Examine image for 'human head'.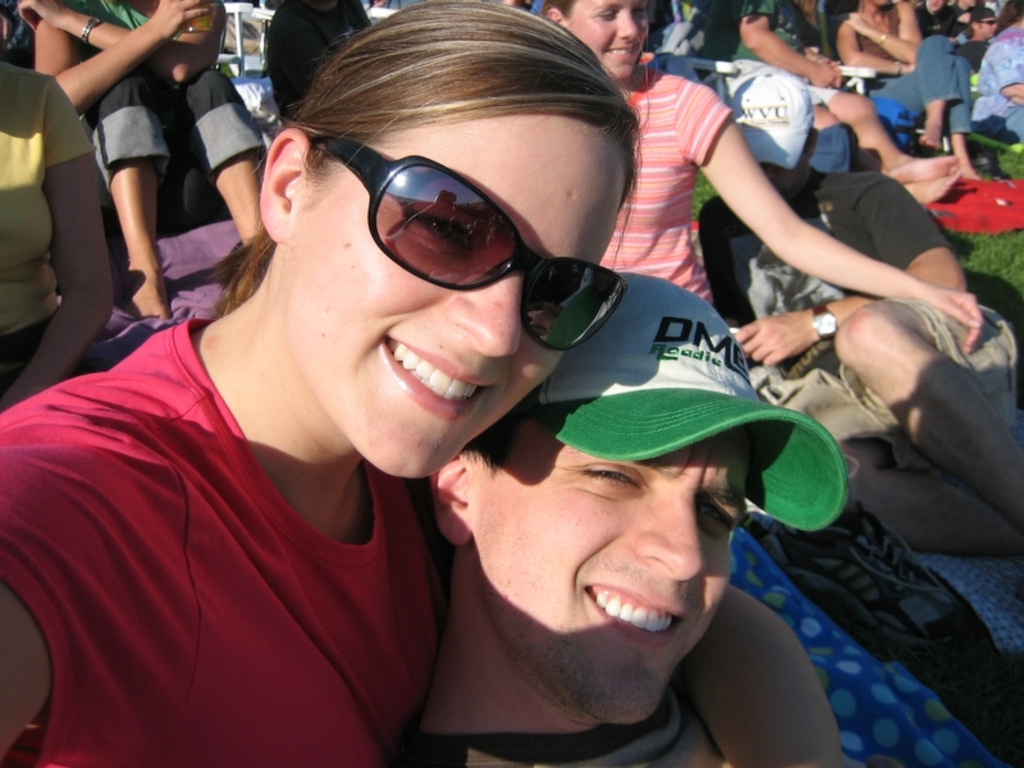
Examination result: bbox=(709, 60, 822, 198).
